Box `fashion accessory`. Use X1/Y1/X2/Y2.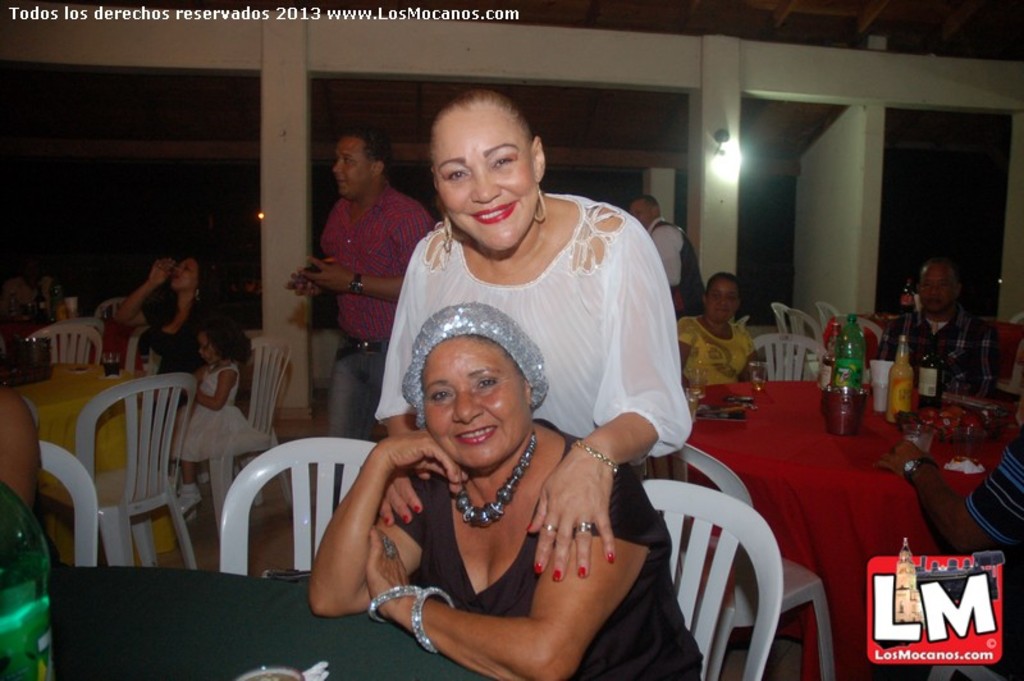
193/285/201/306.
